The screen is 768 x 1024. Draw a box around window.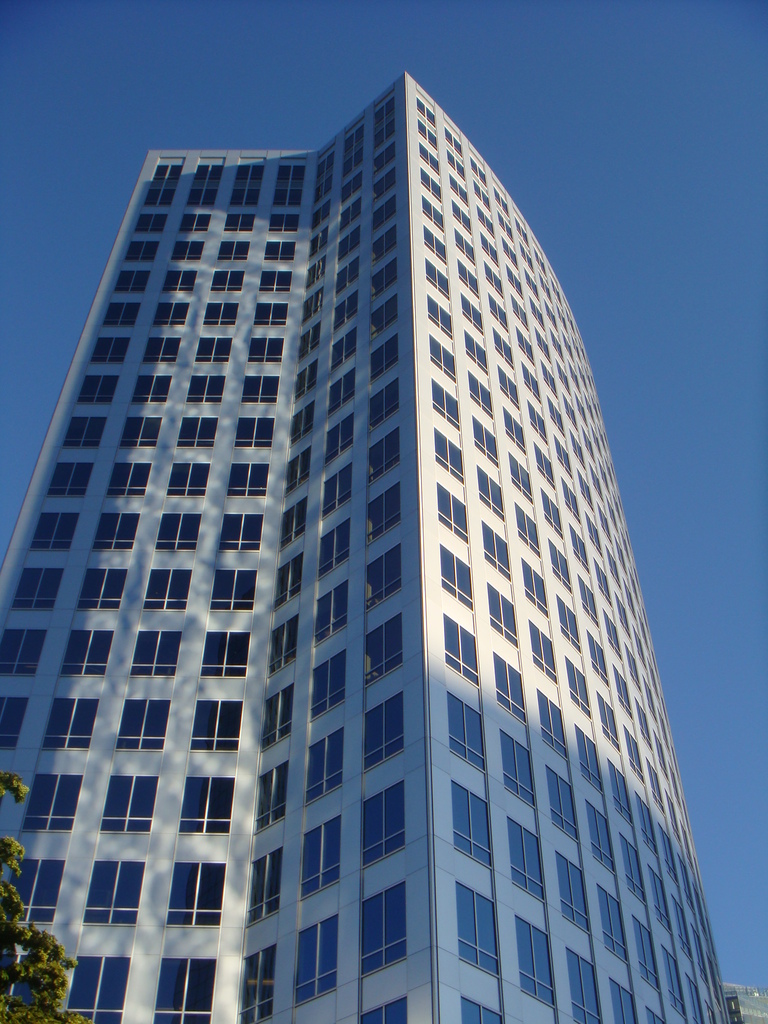
x1=226 y1=509 x2=264 y2=560.
